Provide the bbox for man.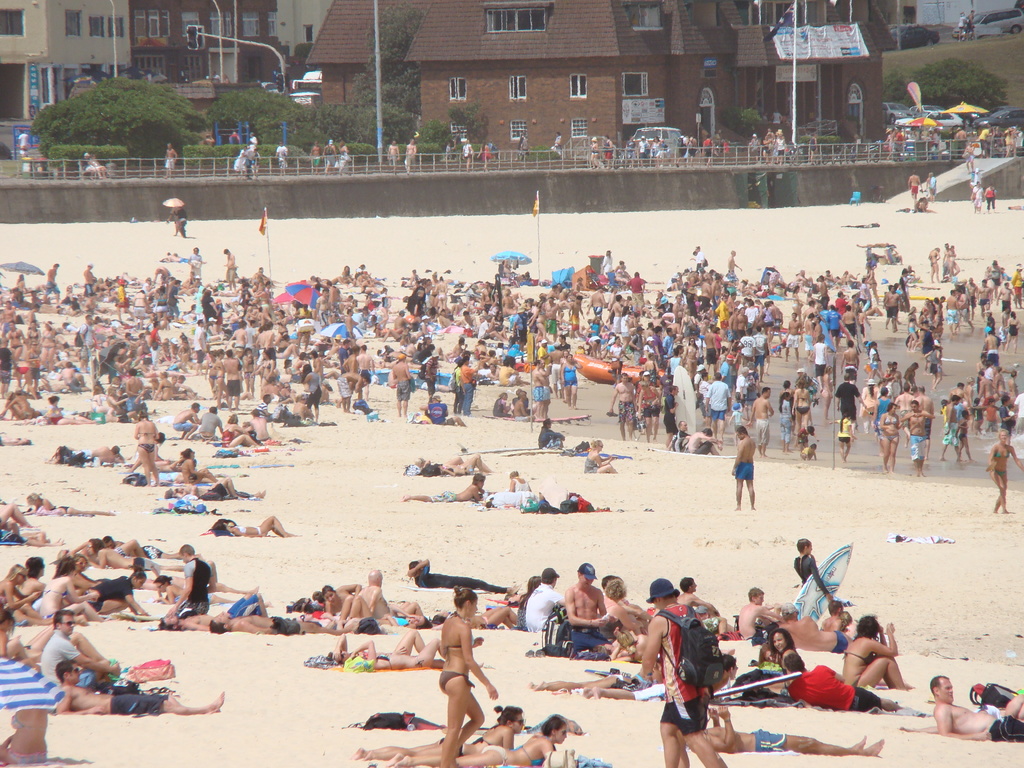
bbox=(172, 206, 188, 237).
